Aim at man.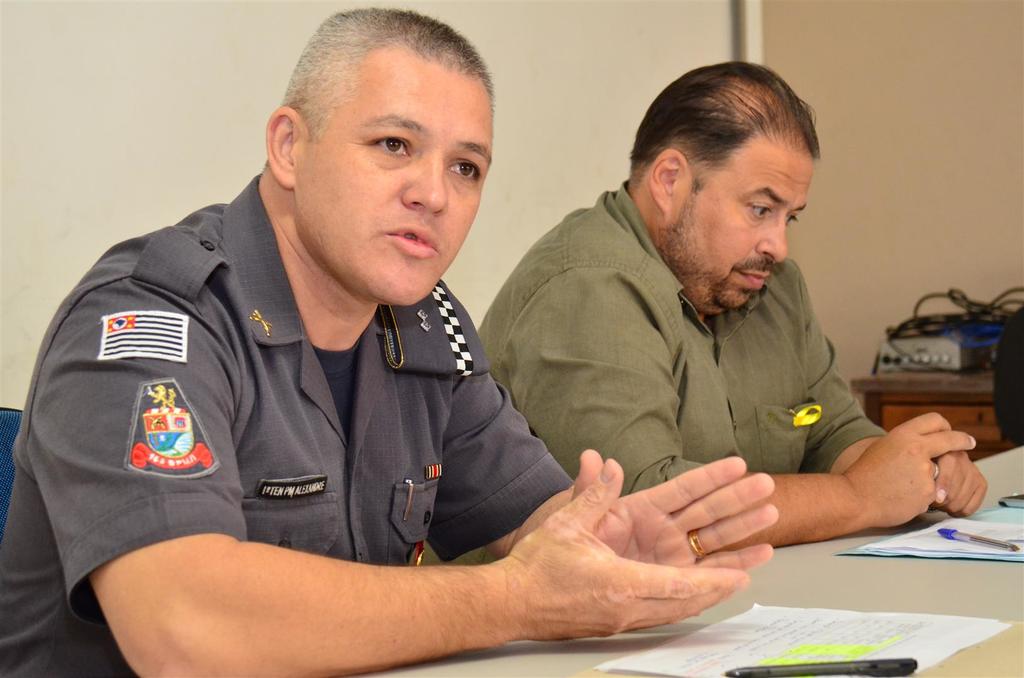
Aimed at BBox(446, 63, 986, 568).
